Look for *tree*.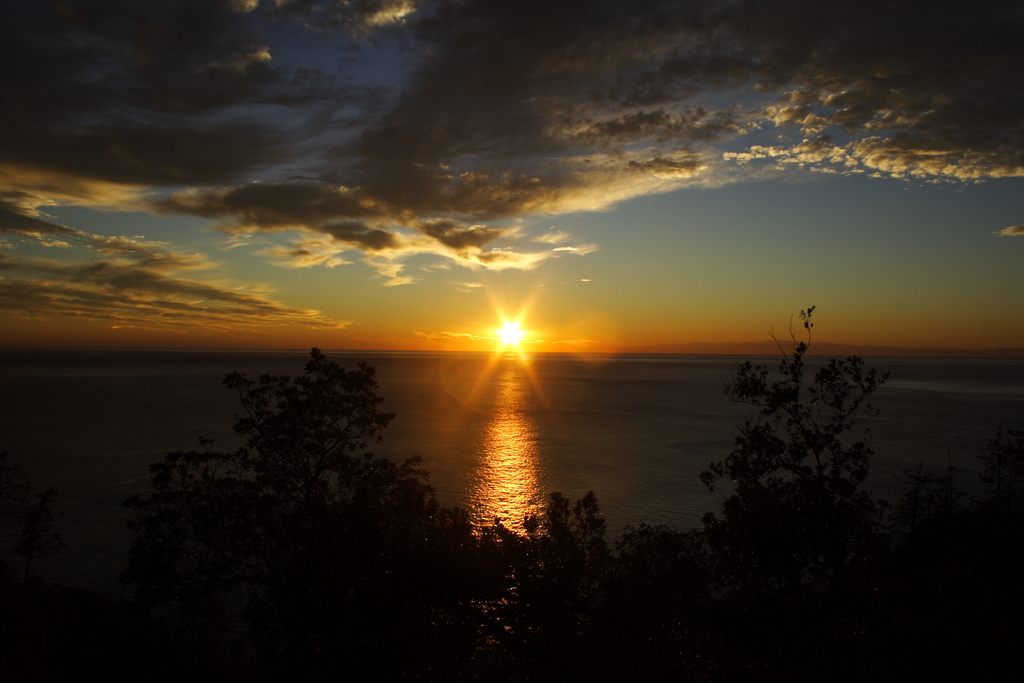
Found: box=[708, 300, 900, 568].
